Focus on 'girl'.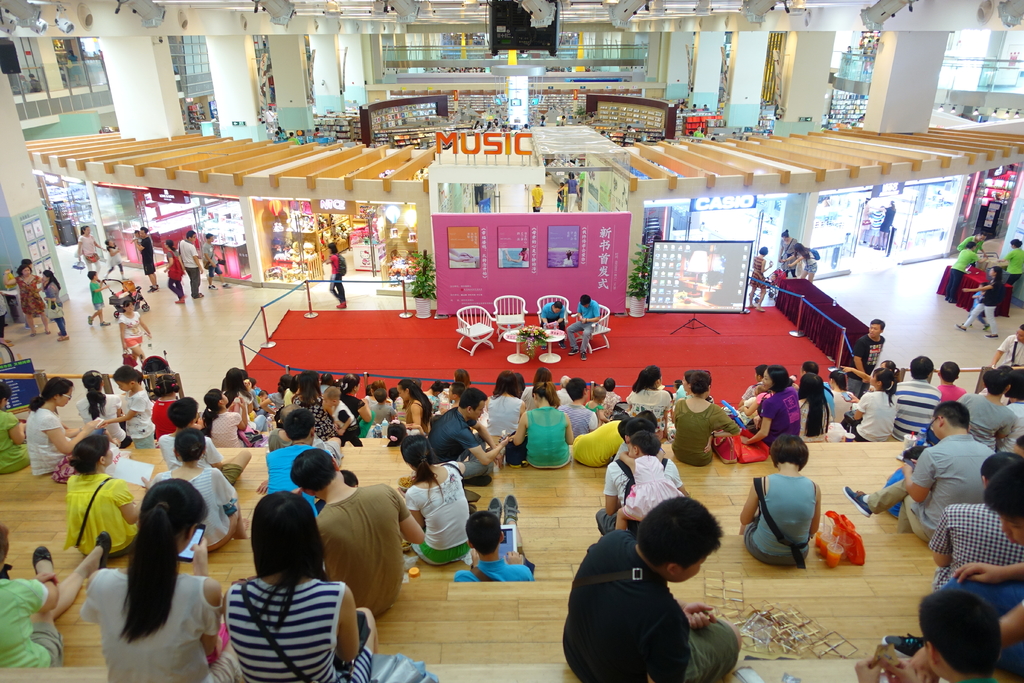
Focused at [81, 477, 235, 682].
